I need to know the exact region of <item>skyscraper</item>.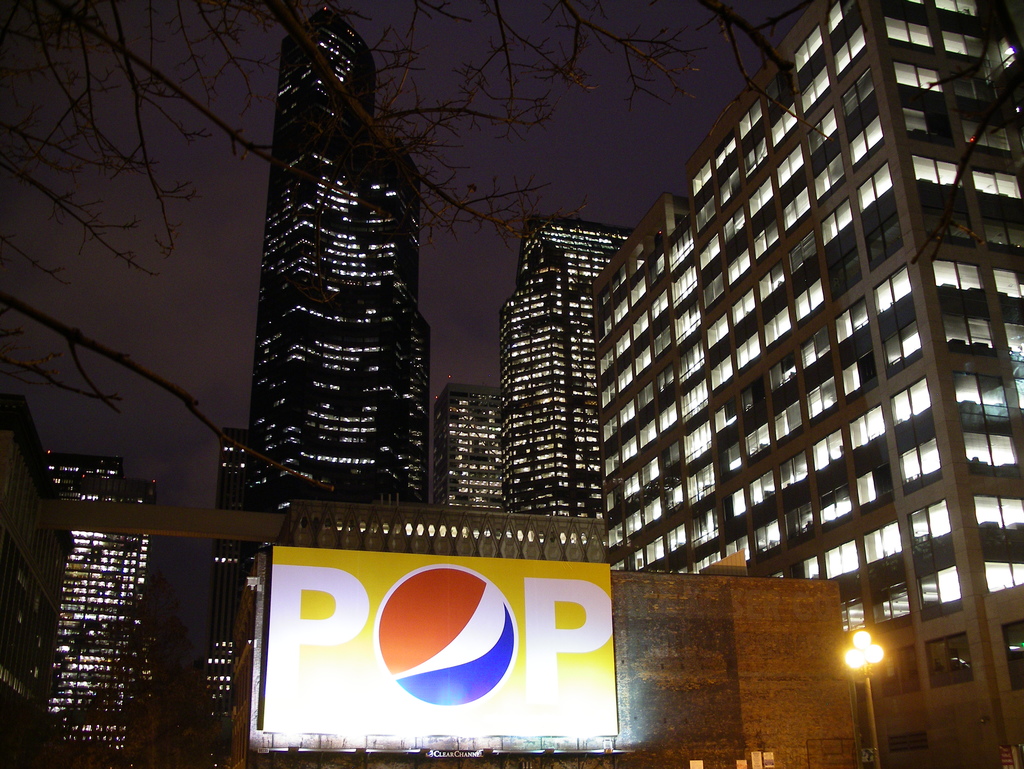
Region: bbox=(429, 379, 510, 516).
